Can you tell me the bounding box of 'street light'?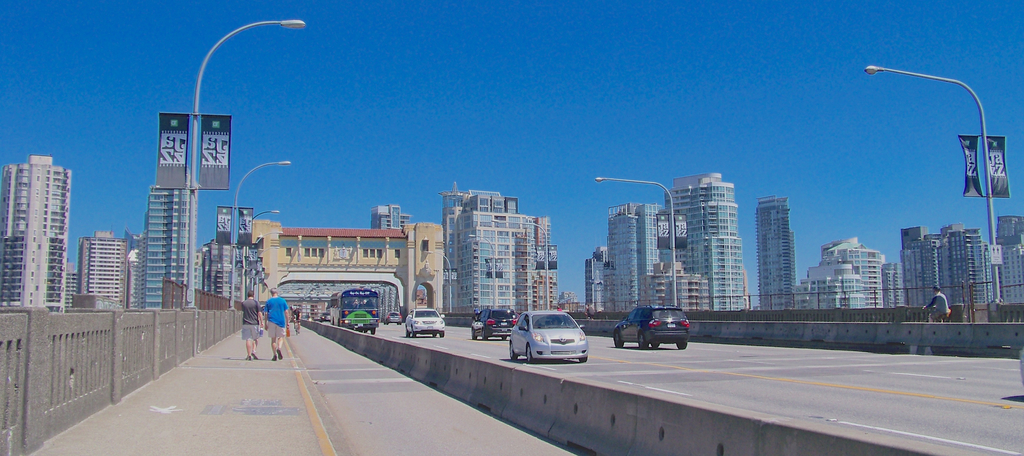
<box>422,245,454,314</box>.
